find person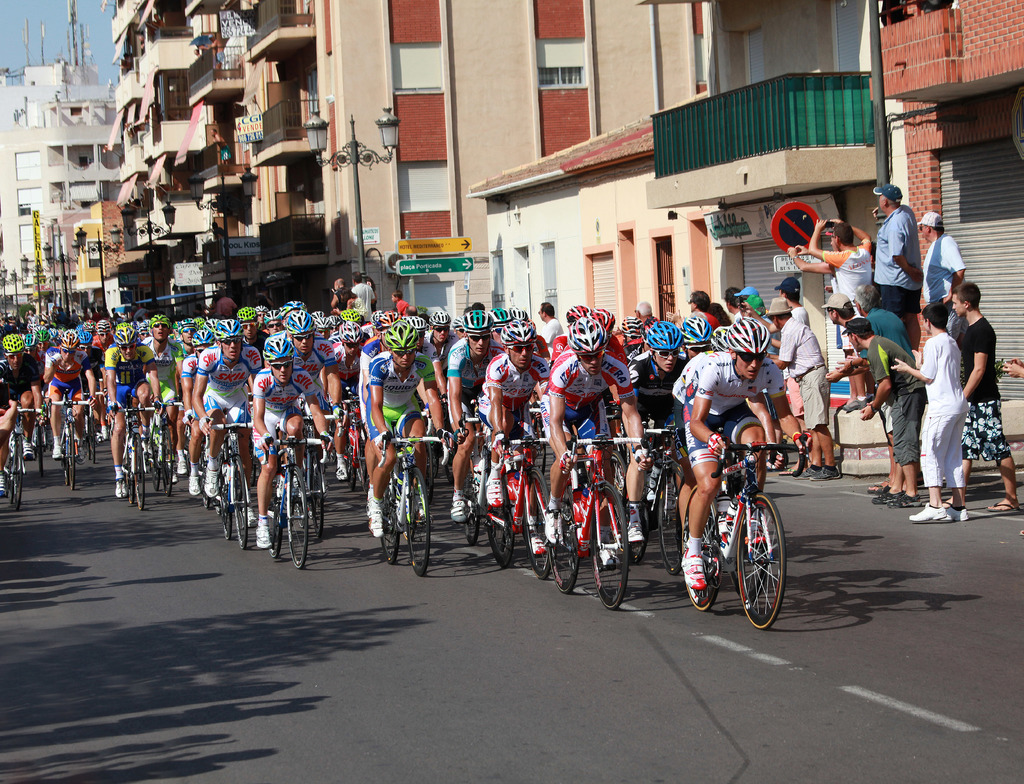
[824,295,870,408]
